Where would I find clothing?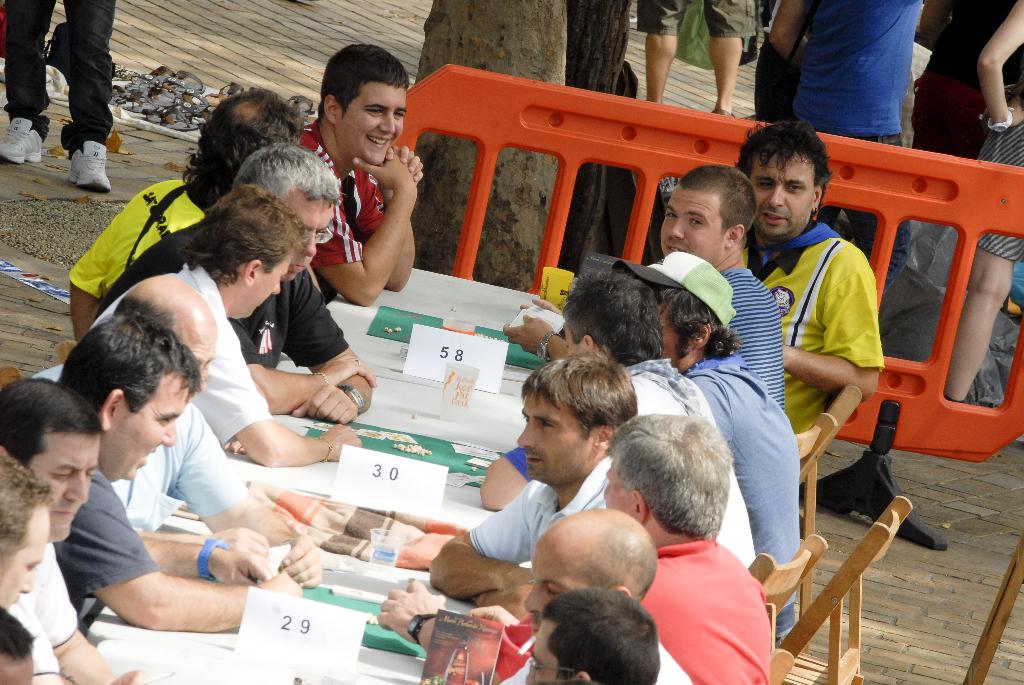
At 473 467 617 573.
